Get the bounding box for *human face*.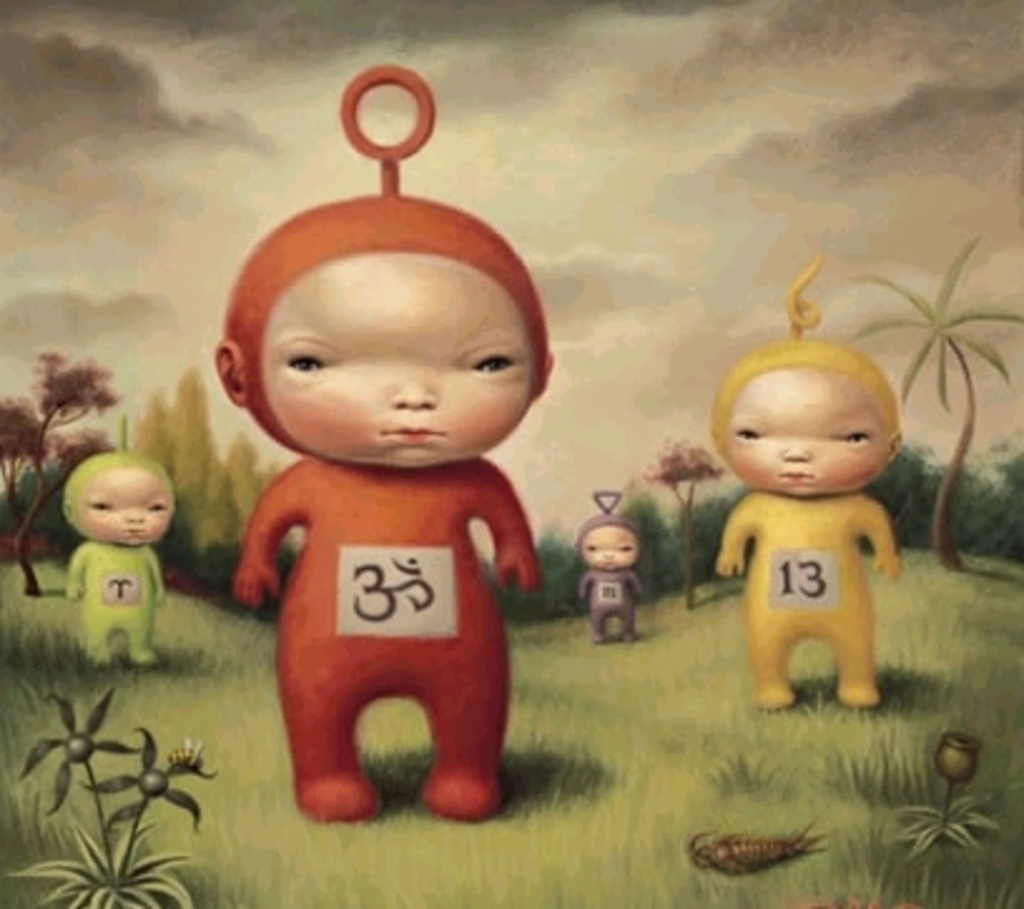
x1=261, y1=251, x2=545, y2=480.
